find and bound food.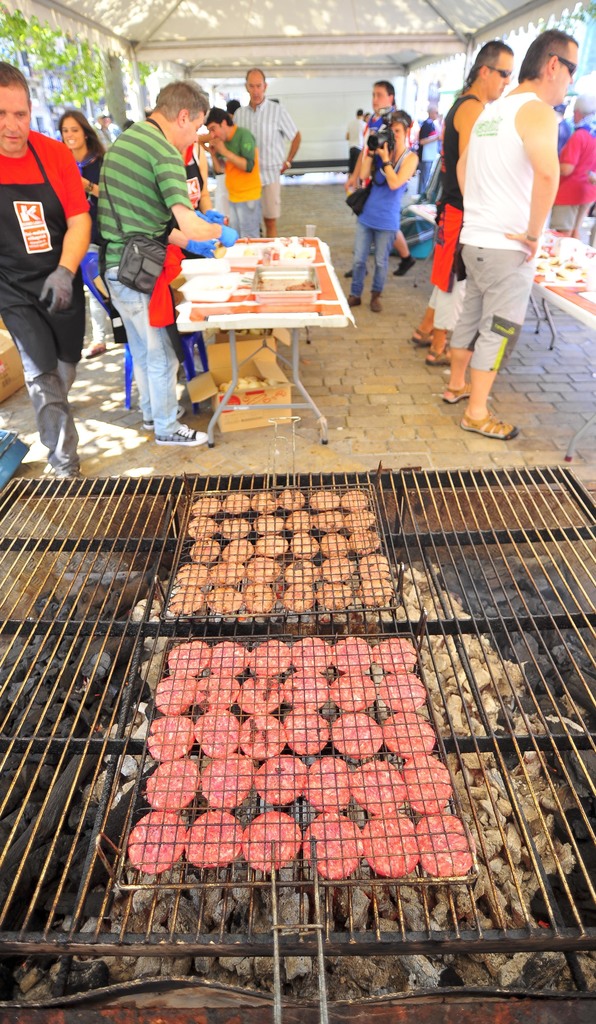
Bound: [left=281, top=582, right=317, bottom=614].
